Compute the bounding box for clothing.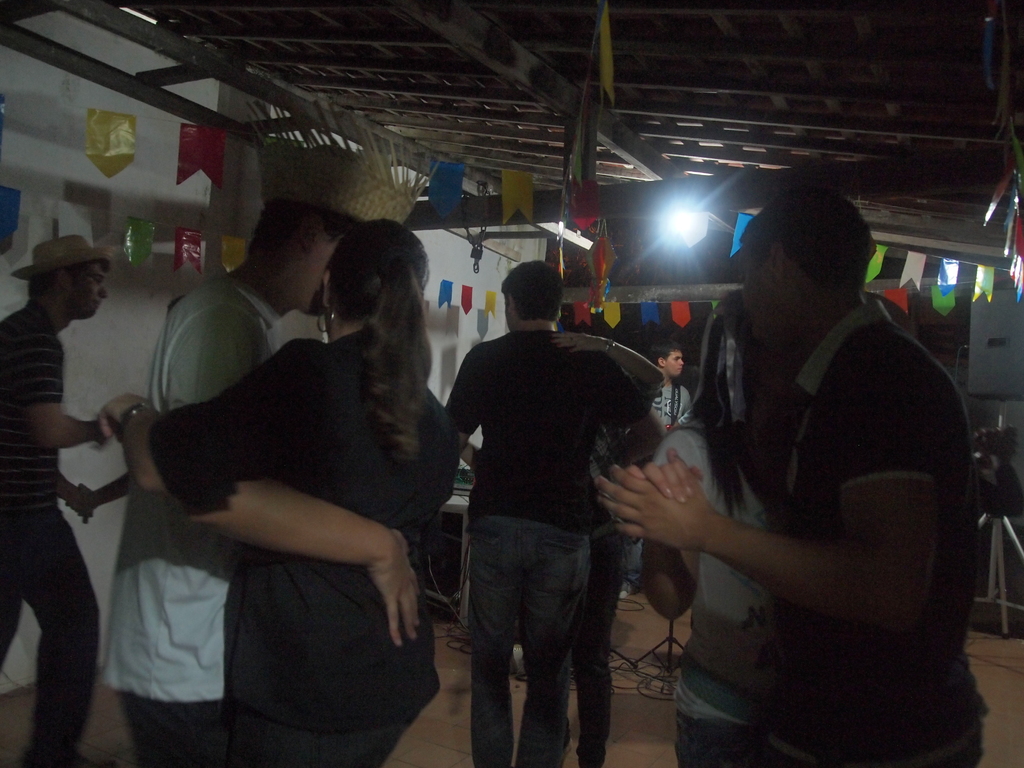
[left=772, top=298, right=994, bottom=767].
